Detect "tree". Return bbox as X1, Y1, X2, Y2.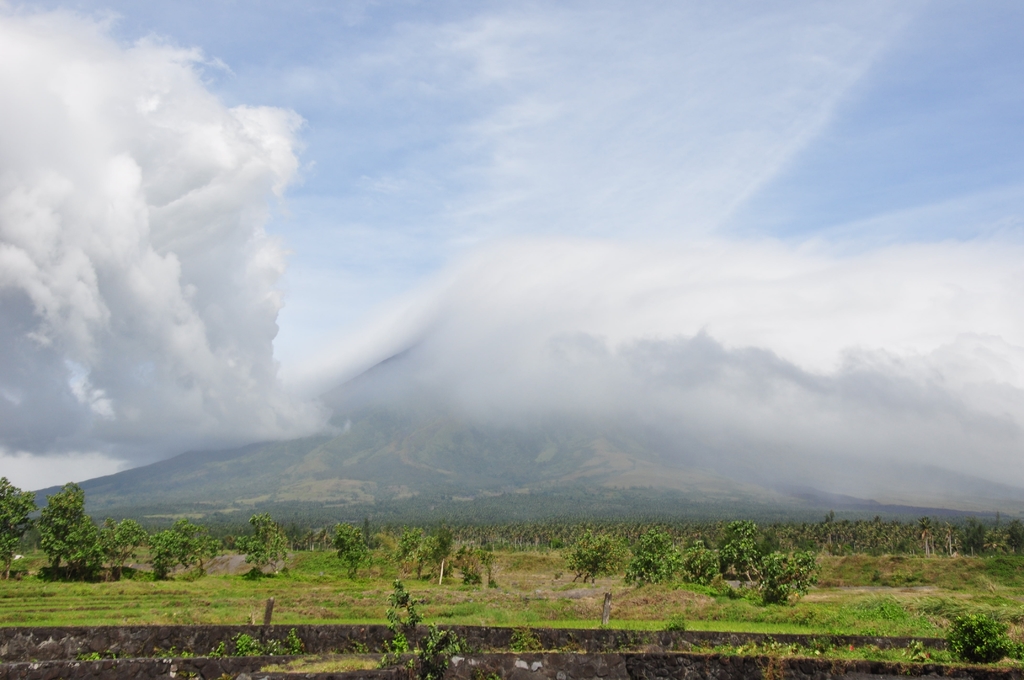
0, 480, 42, 579.
